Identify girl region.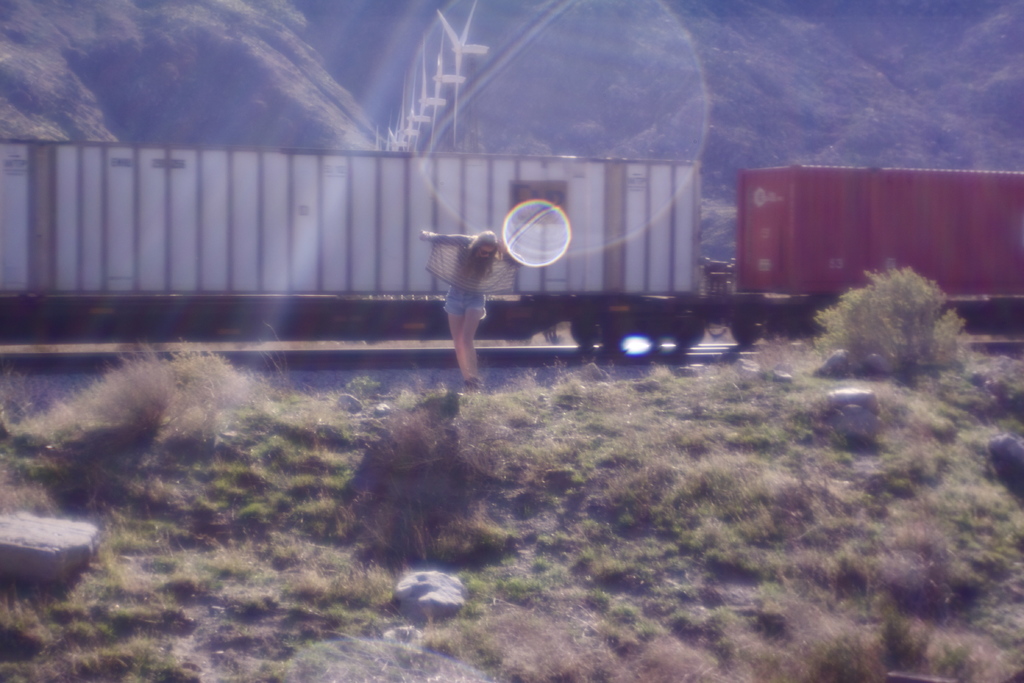
Region: (416, 229, 491, 383).
